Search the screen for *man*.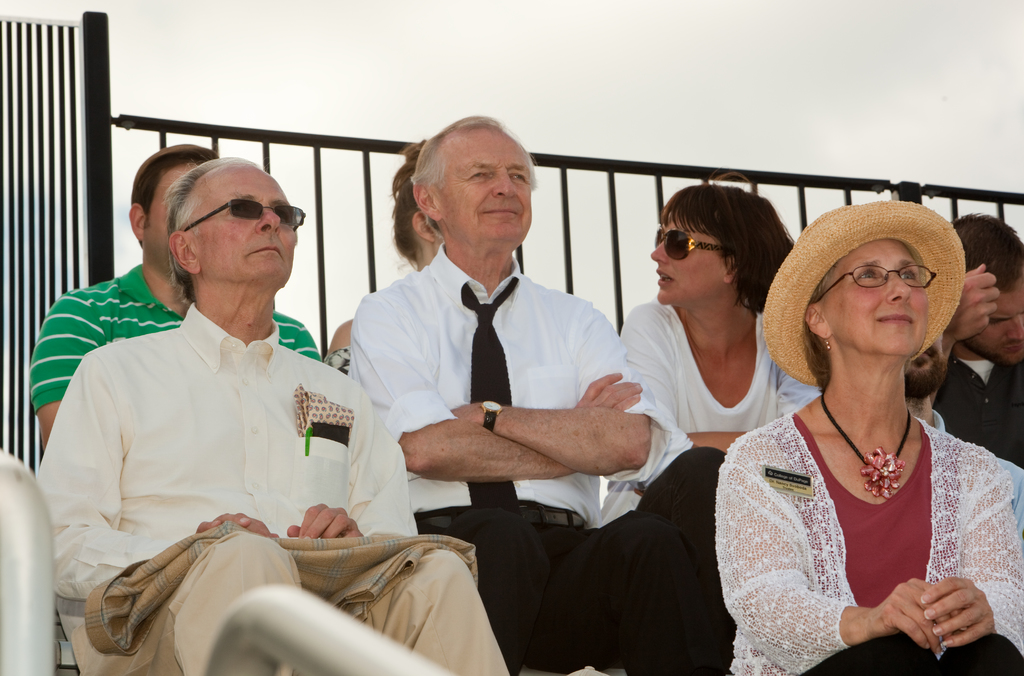
Found at 330/138/645/577.
